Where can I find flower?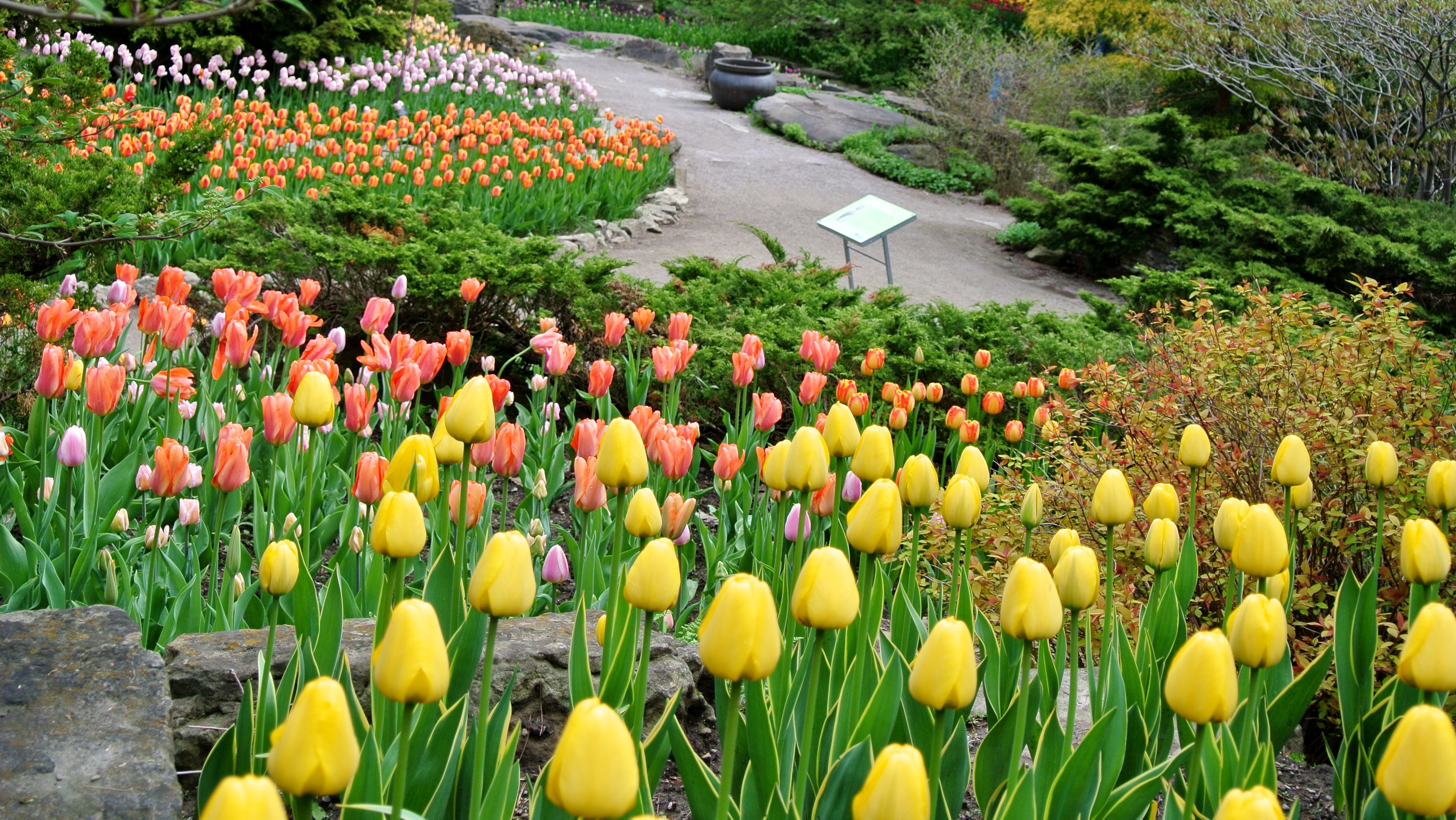
You can find it at [x1=174, y1=199, x2=204, y2=232].
